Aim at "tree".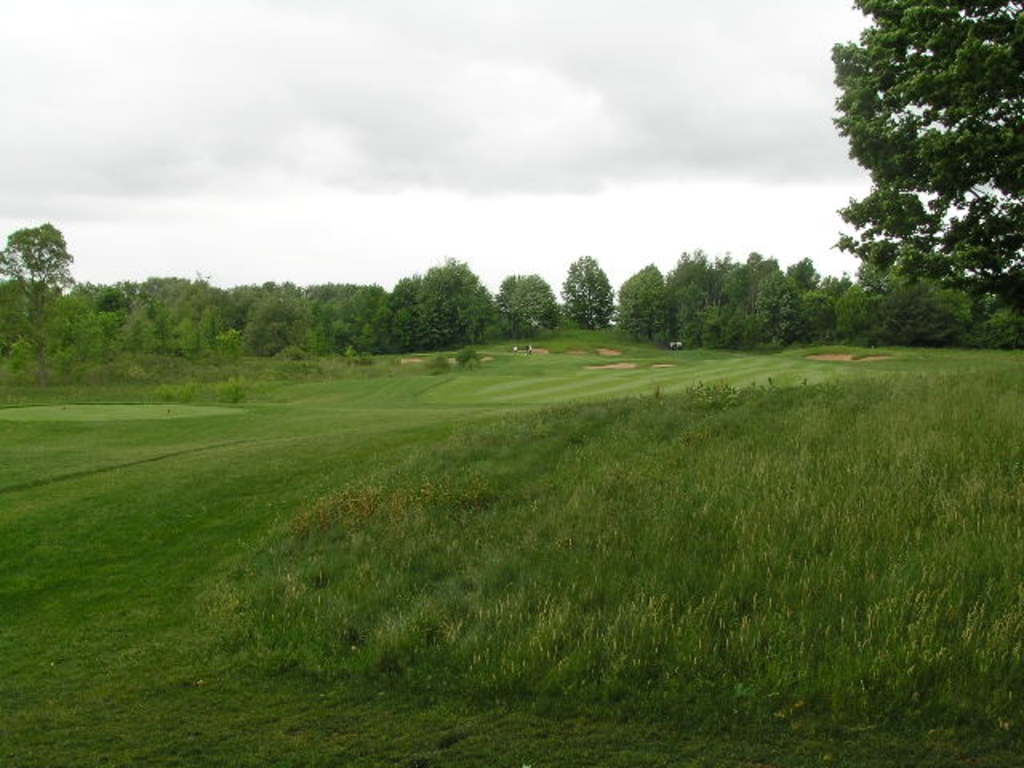
Aimed at crop(610, 250, 808, 358).
